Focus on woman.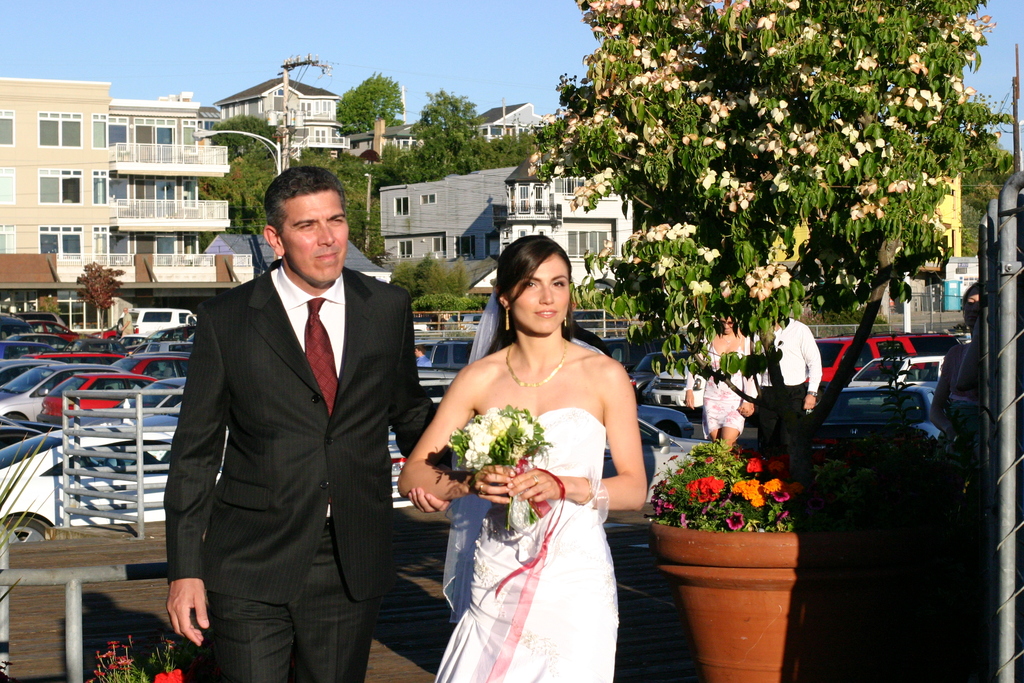
Focused at l=385, t=227, r=644, b=682.
